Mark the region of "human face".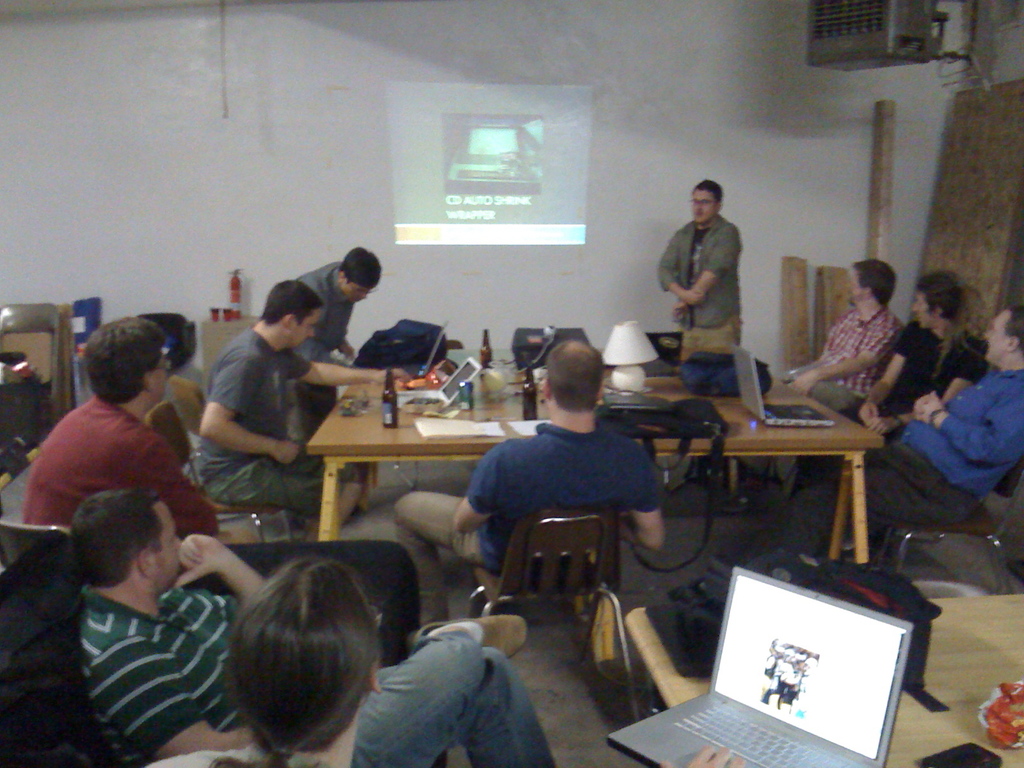
Region: [340, 282, 372, 305].
